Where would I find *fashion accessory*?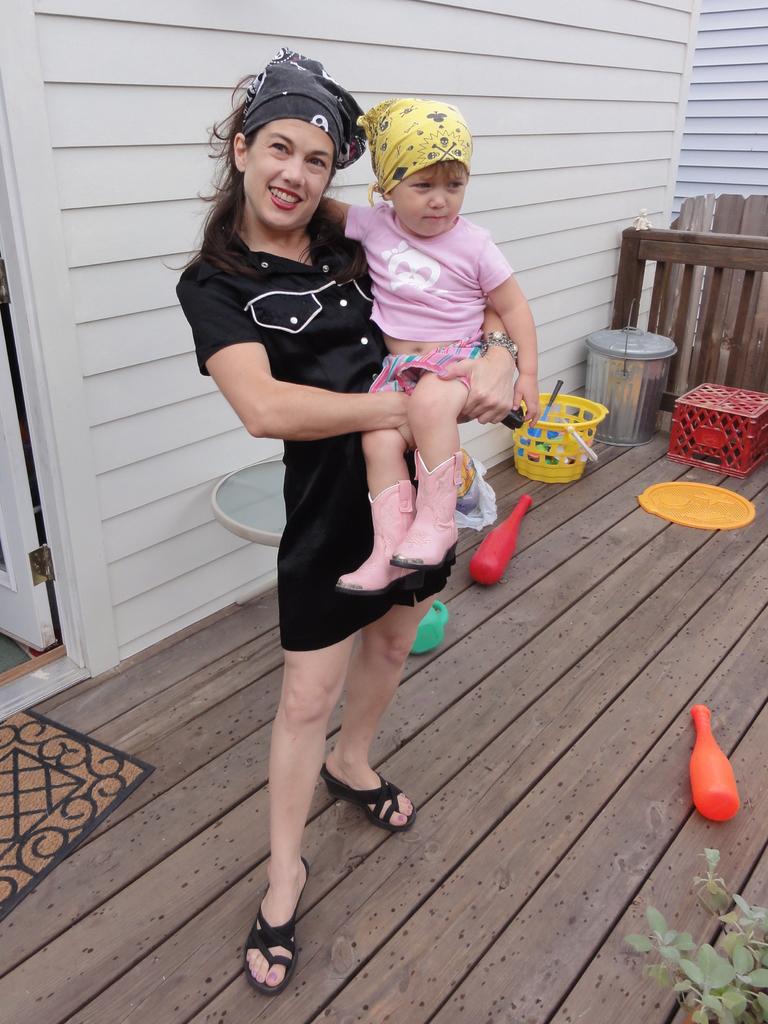
At [left=245, top=855, right=305, bottom=998].
